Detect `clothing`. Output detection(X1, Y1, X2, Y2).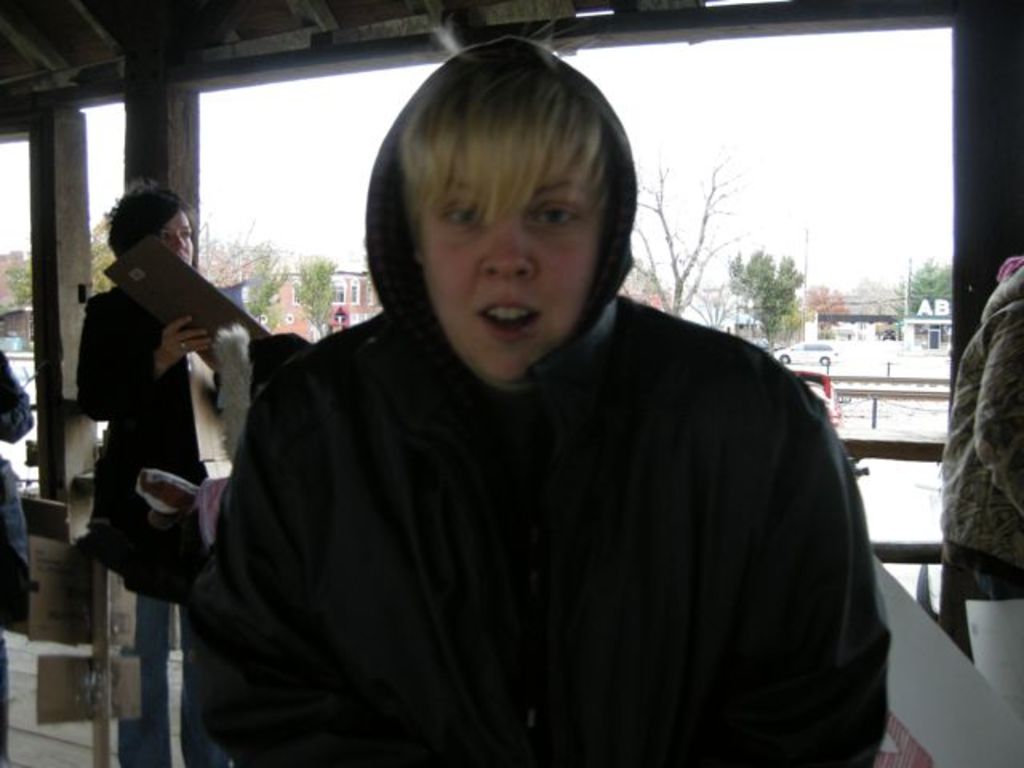
detection(141, 162, 917, 758).
